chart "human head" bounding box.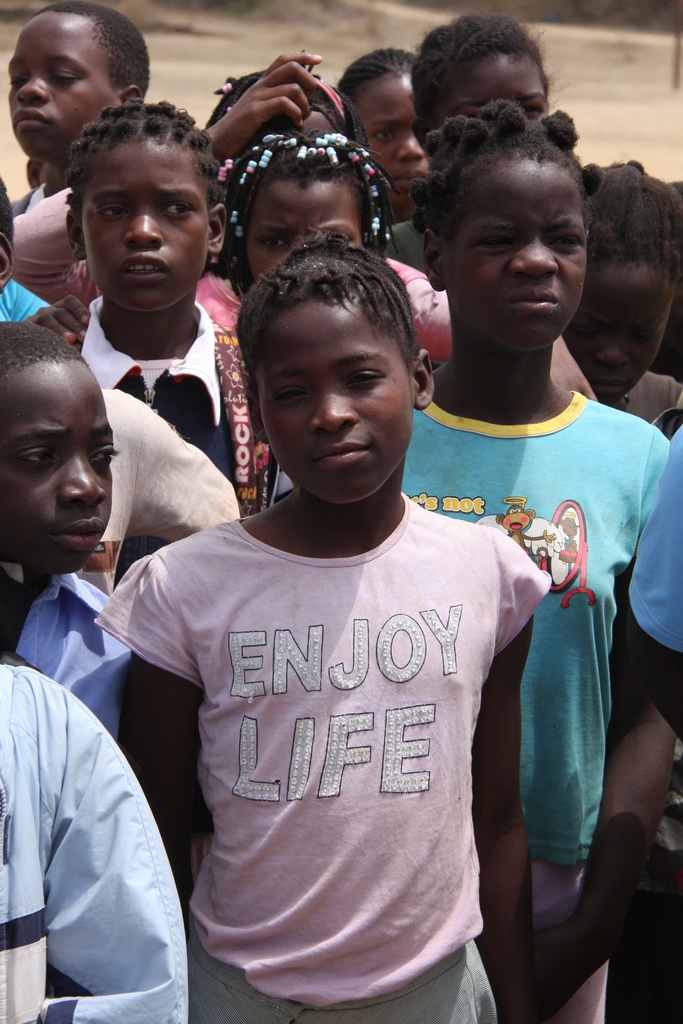
Charted: BBox(338, 45, 432, 206).
